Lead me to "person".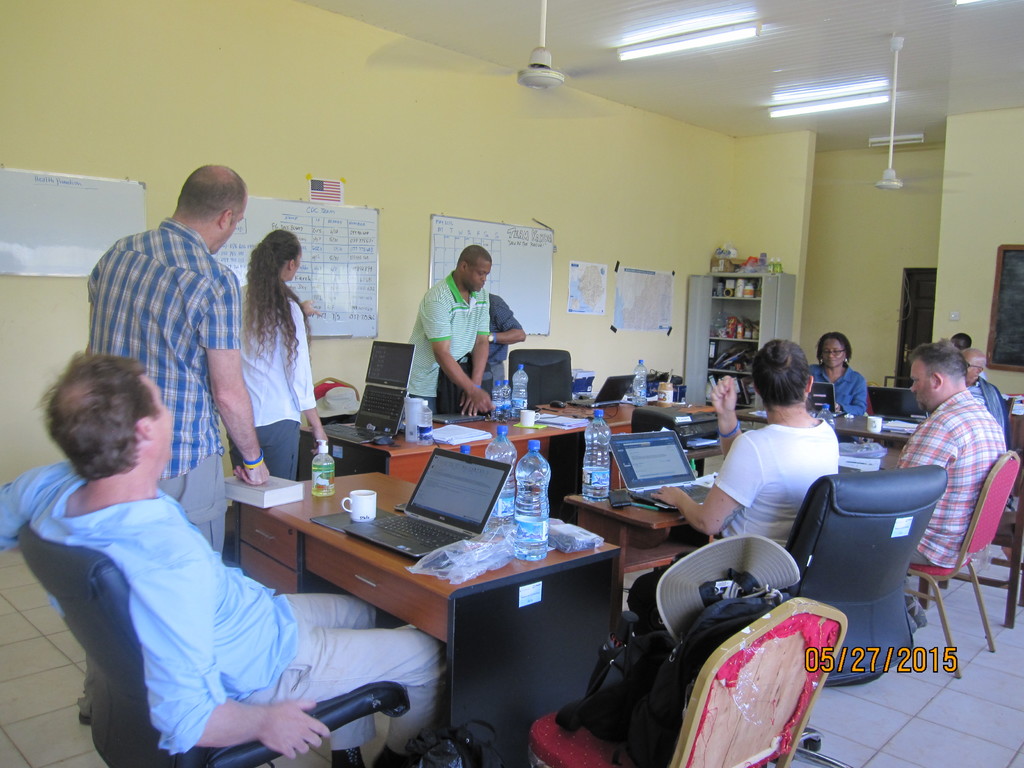
Lead to <box>886,337,1018,636</box>.
